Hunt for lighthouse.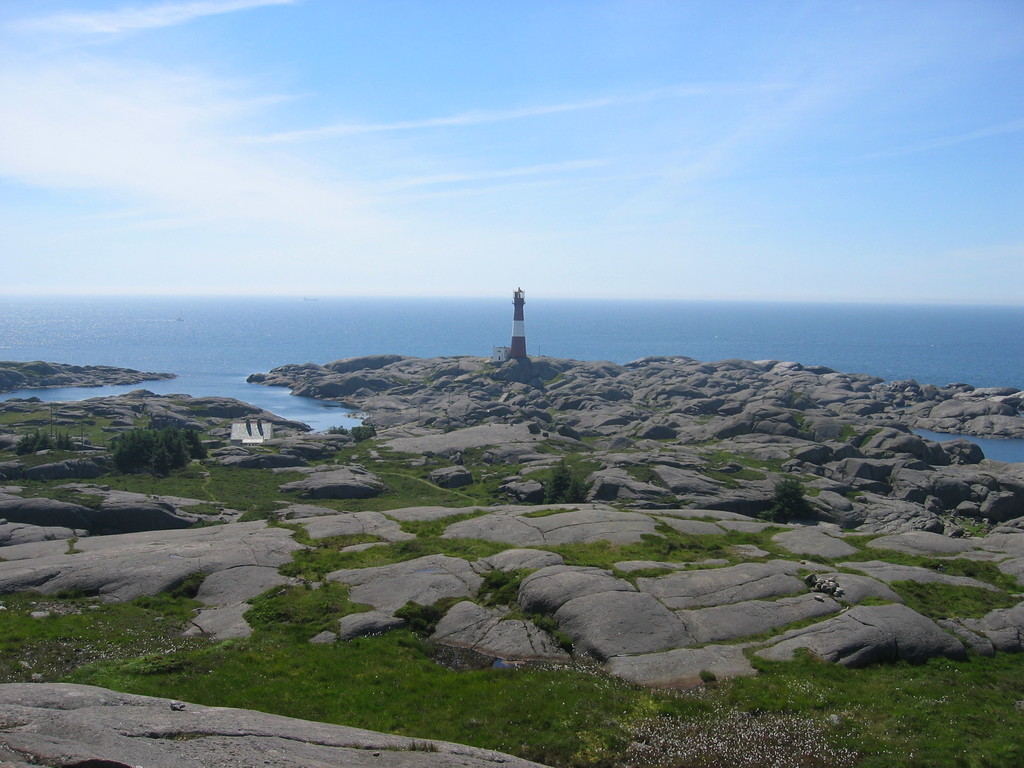
Hunted down at l=492, t=282, r=548, b=382.
